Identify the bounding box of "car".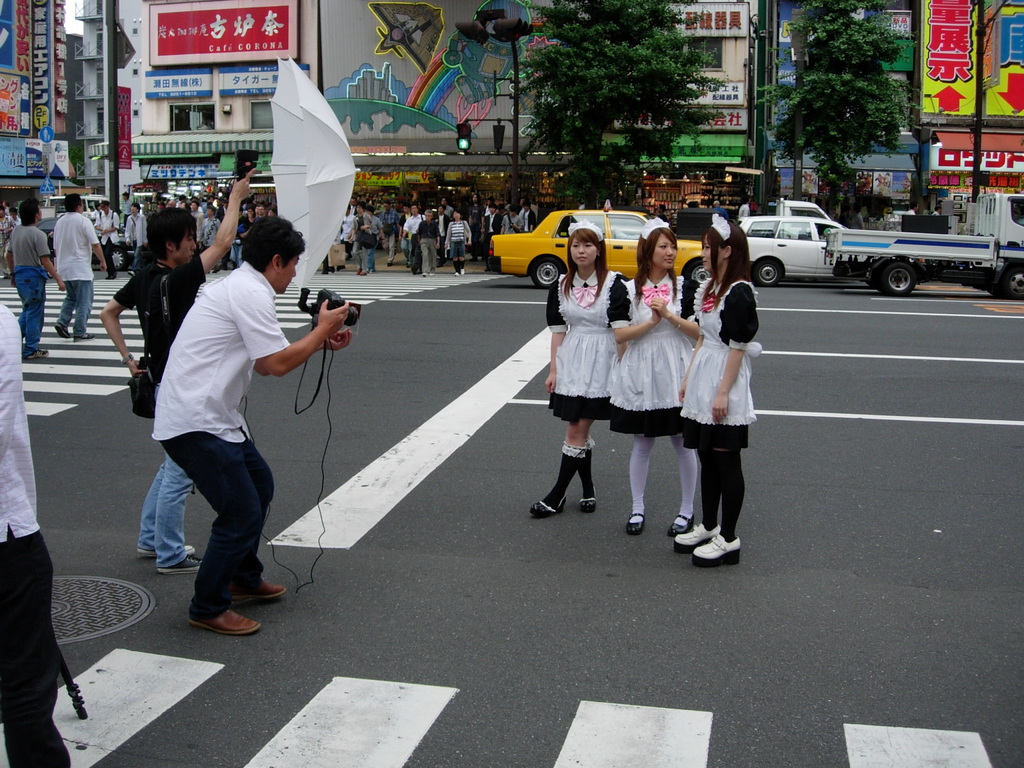
740,196,881,276.
